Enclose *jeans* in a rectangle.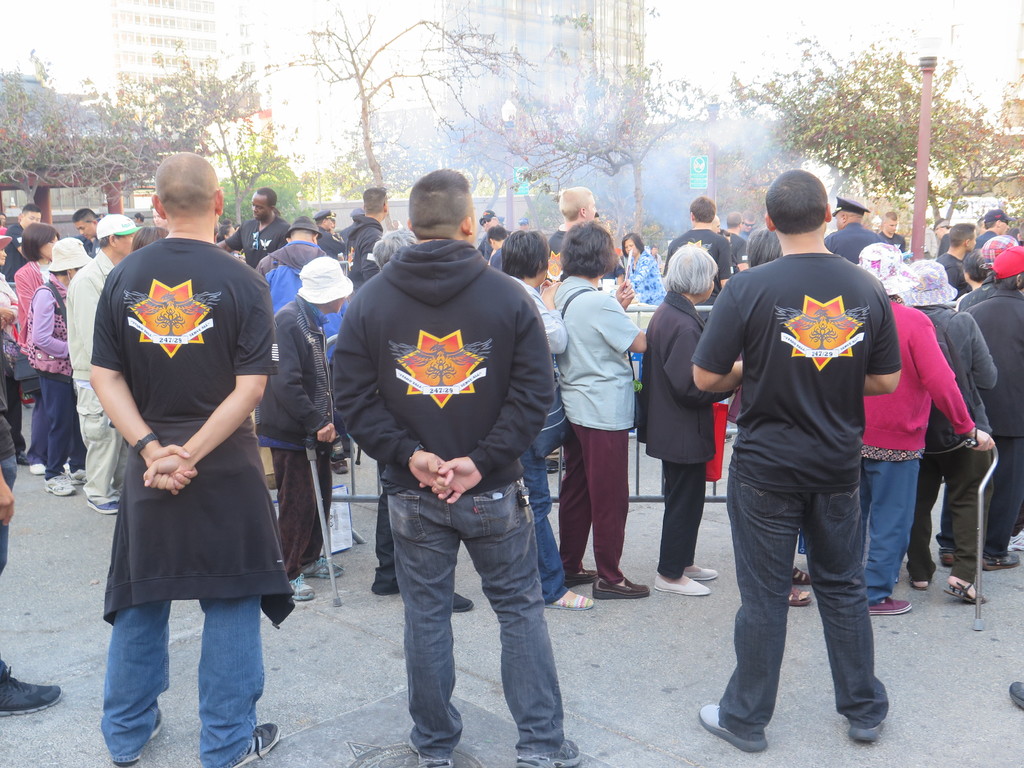
box=[97, 587, 269, 762].
